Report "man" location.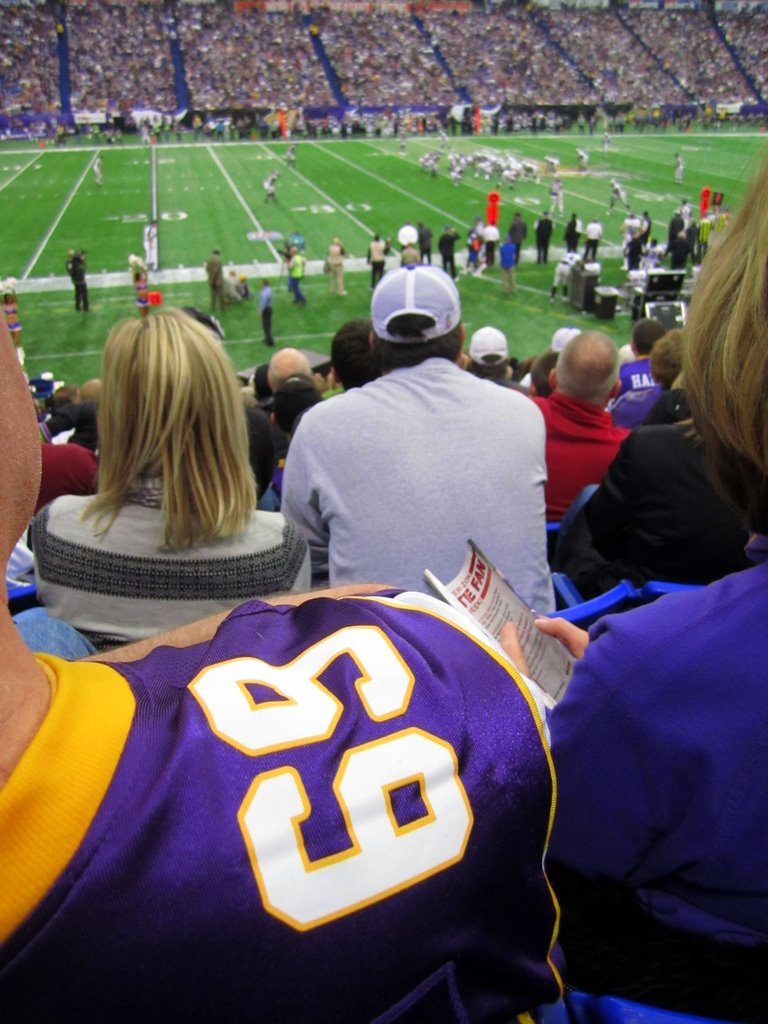
Report: <box>274,254,582,621</box>.
